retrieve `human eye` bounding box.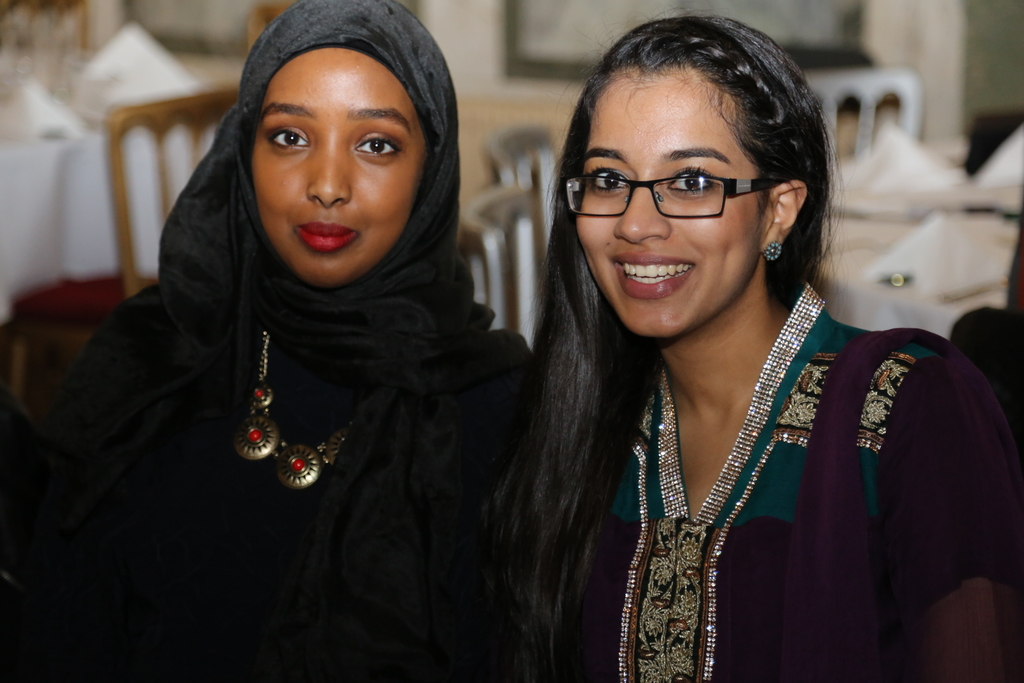
Bounding box: {"left": 269, "top": 126, "right": 310, "bottom": 155}.
